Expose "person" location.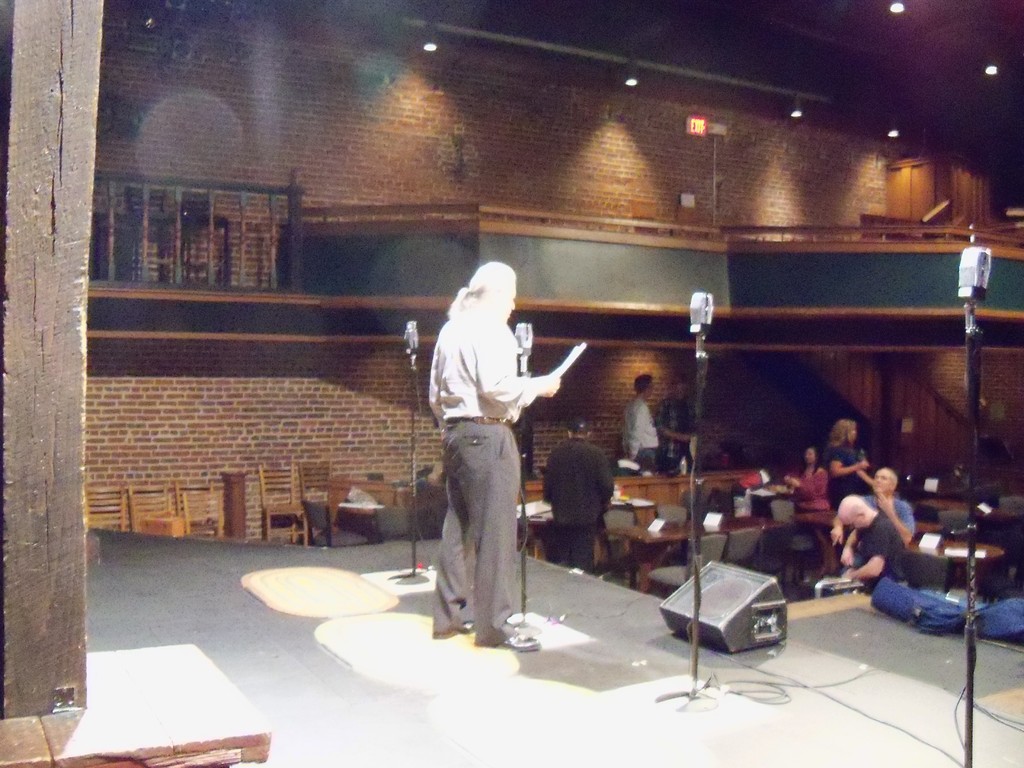
Exposed at x1=540 y1=415 x2=614 y2=569.
